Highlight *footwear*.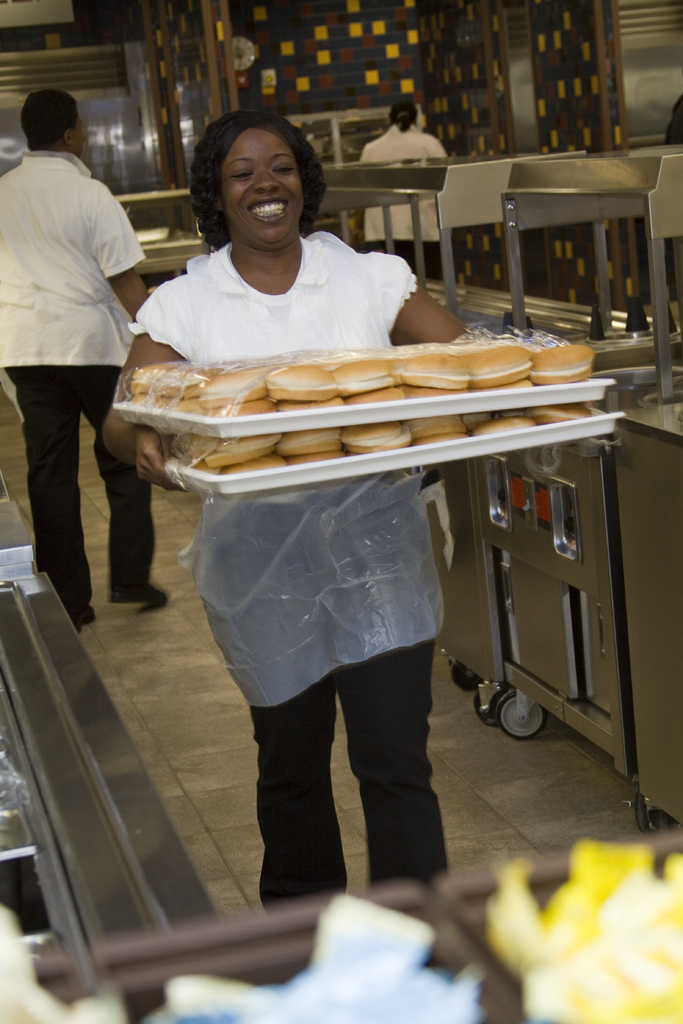
Highlighted region: left=108, top=585, right=161, bottom=605.
